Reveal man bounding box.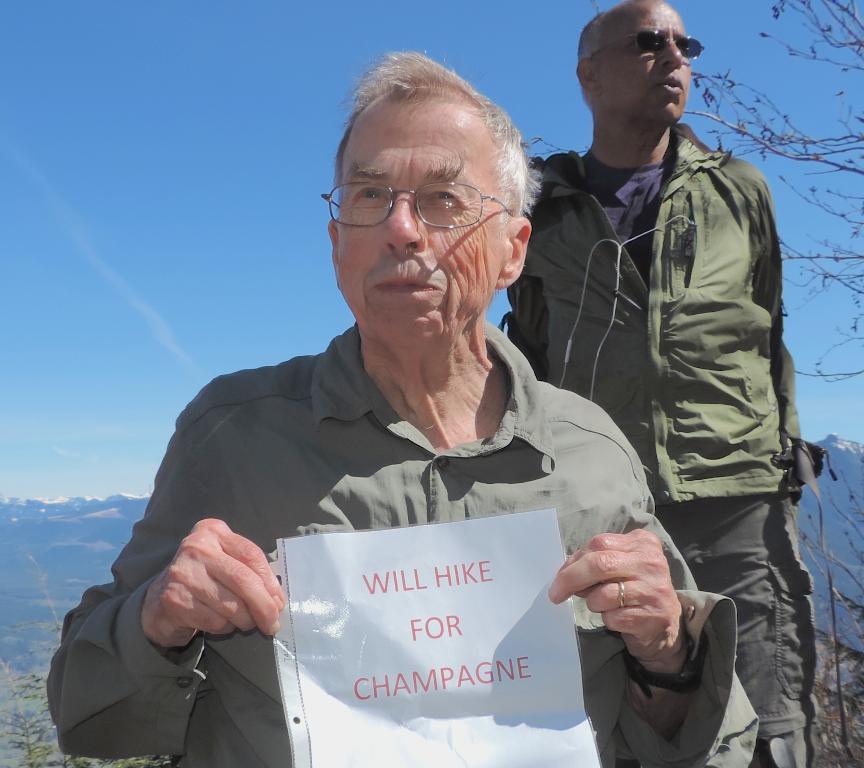
Revealed: left=48, top=49, right=771, bottom=767.
